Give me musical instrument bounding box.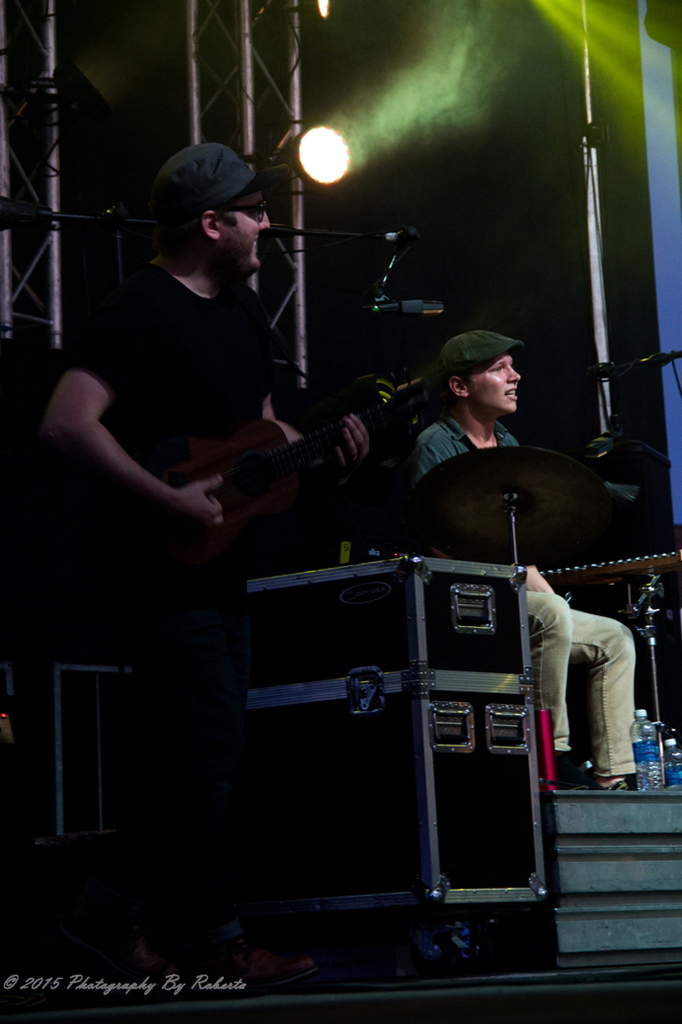
box(140, 386, 413, 569).
